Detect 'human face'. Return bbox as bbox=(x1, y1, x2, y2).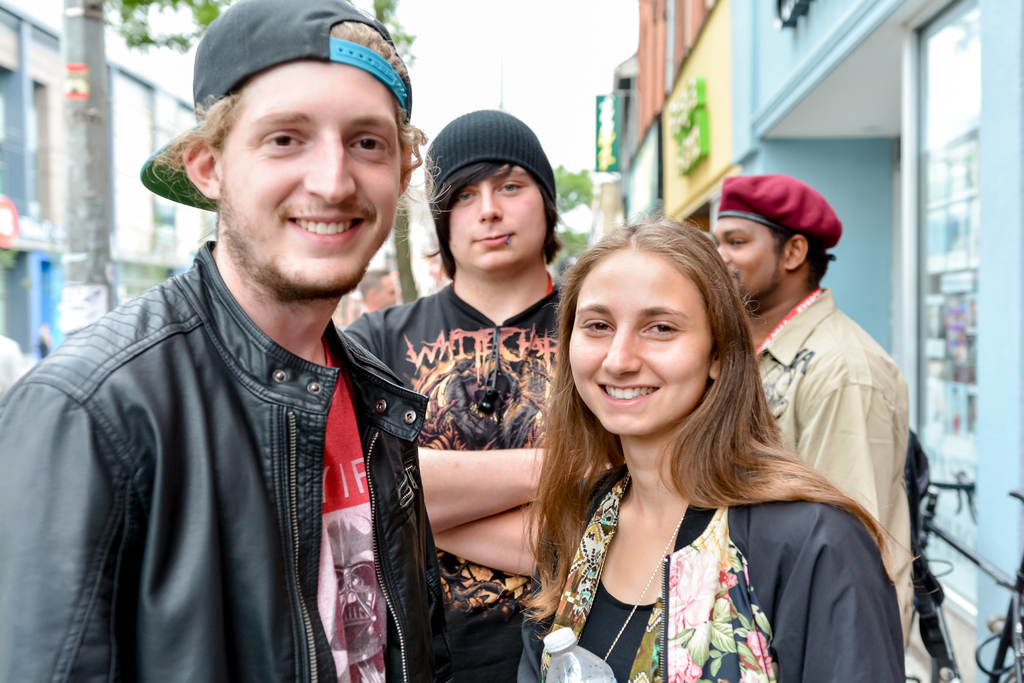
bbox=(446, 162, 543, 268).
